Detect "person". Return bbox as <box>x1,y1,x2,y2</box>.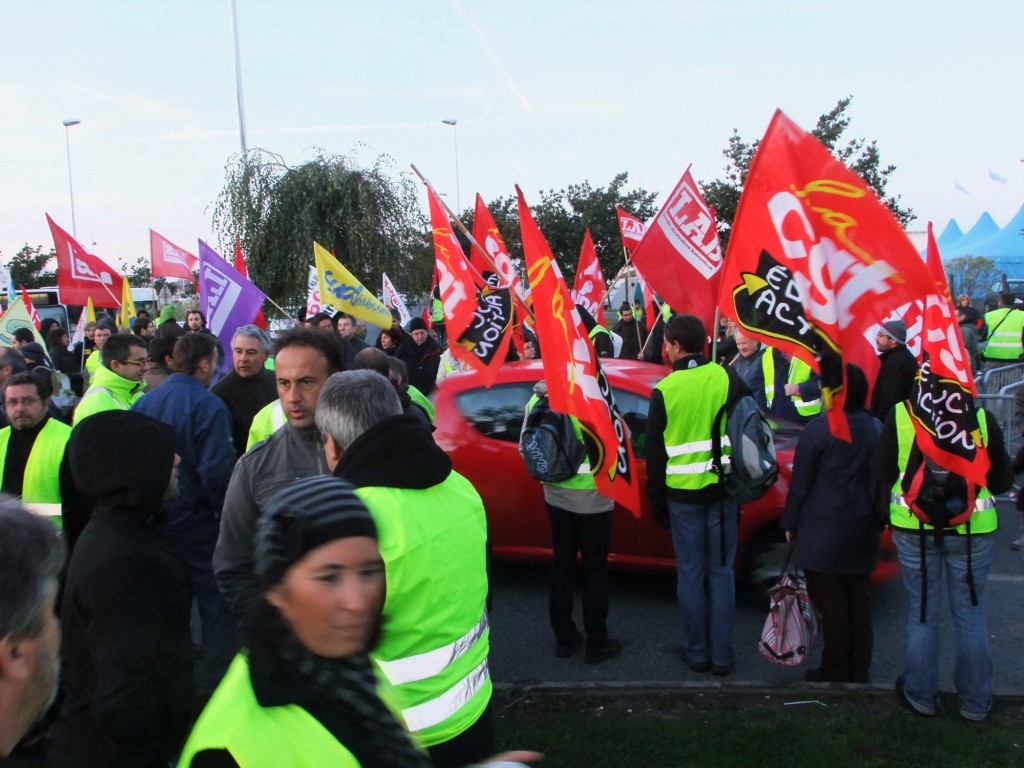
<box>513,375,617,671</box>.
